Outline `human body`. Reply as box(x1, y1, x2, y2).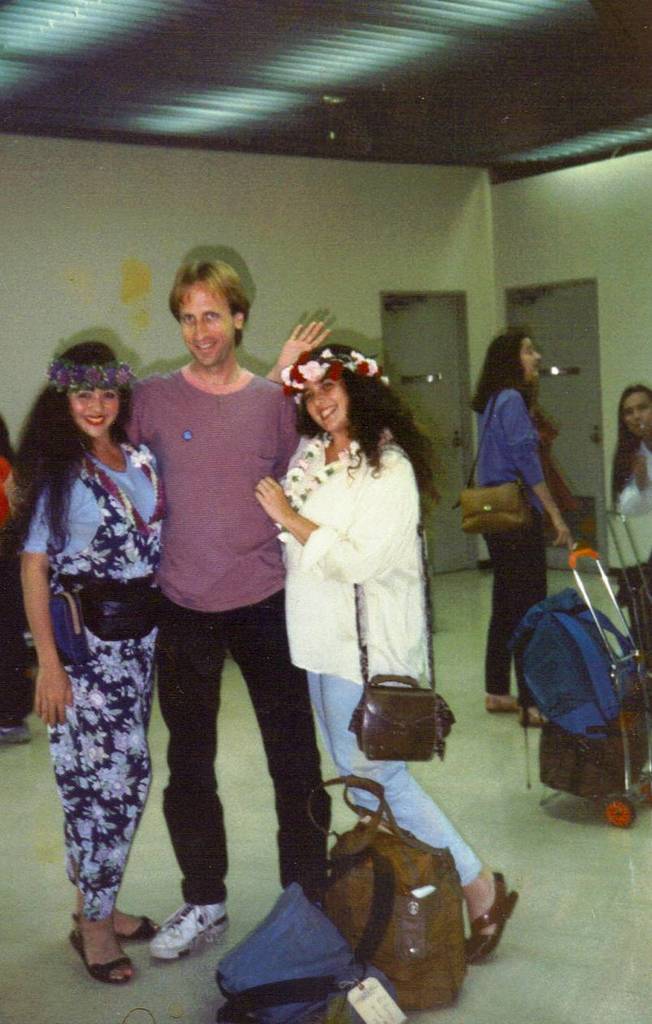
box(615, 373, 651, 523).
